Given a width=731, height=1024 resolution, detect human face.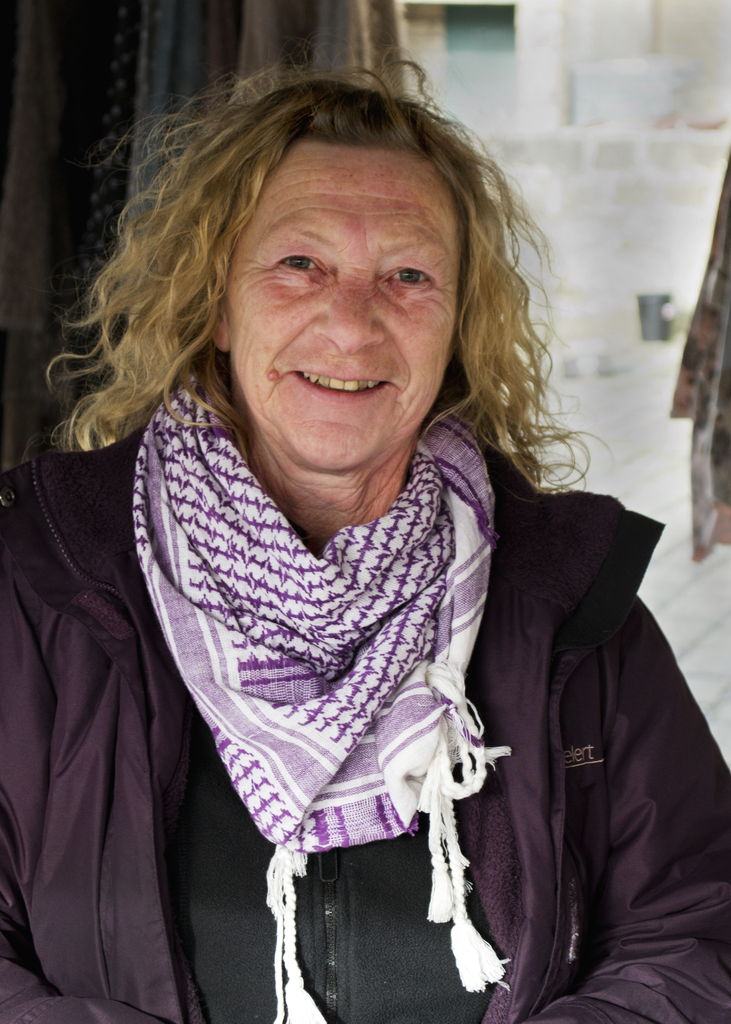
Rect(218, 143, 463, 472).
